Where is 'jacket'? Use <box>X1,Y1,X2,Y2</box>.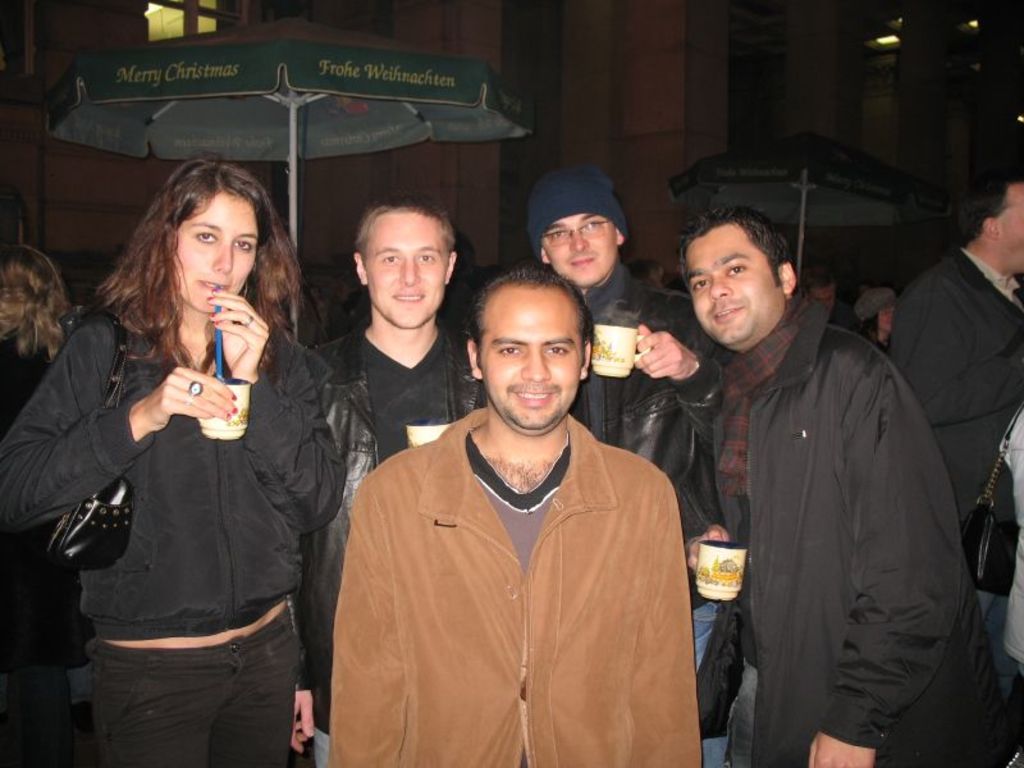
<box>666,247,978,763</box>.
